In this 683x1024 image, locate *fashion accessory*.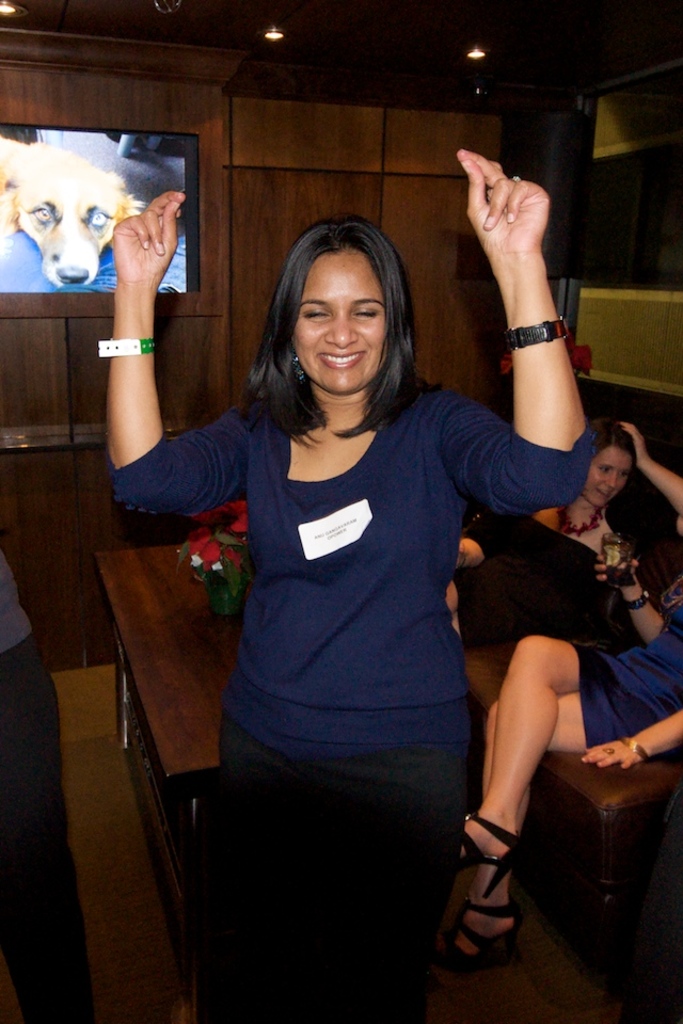
Bounding box: bbox(503, 313, 572, 349).
